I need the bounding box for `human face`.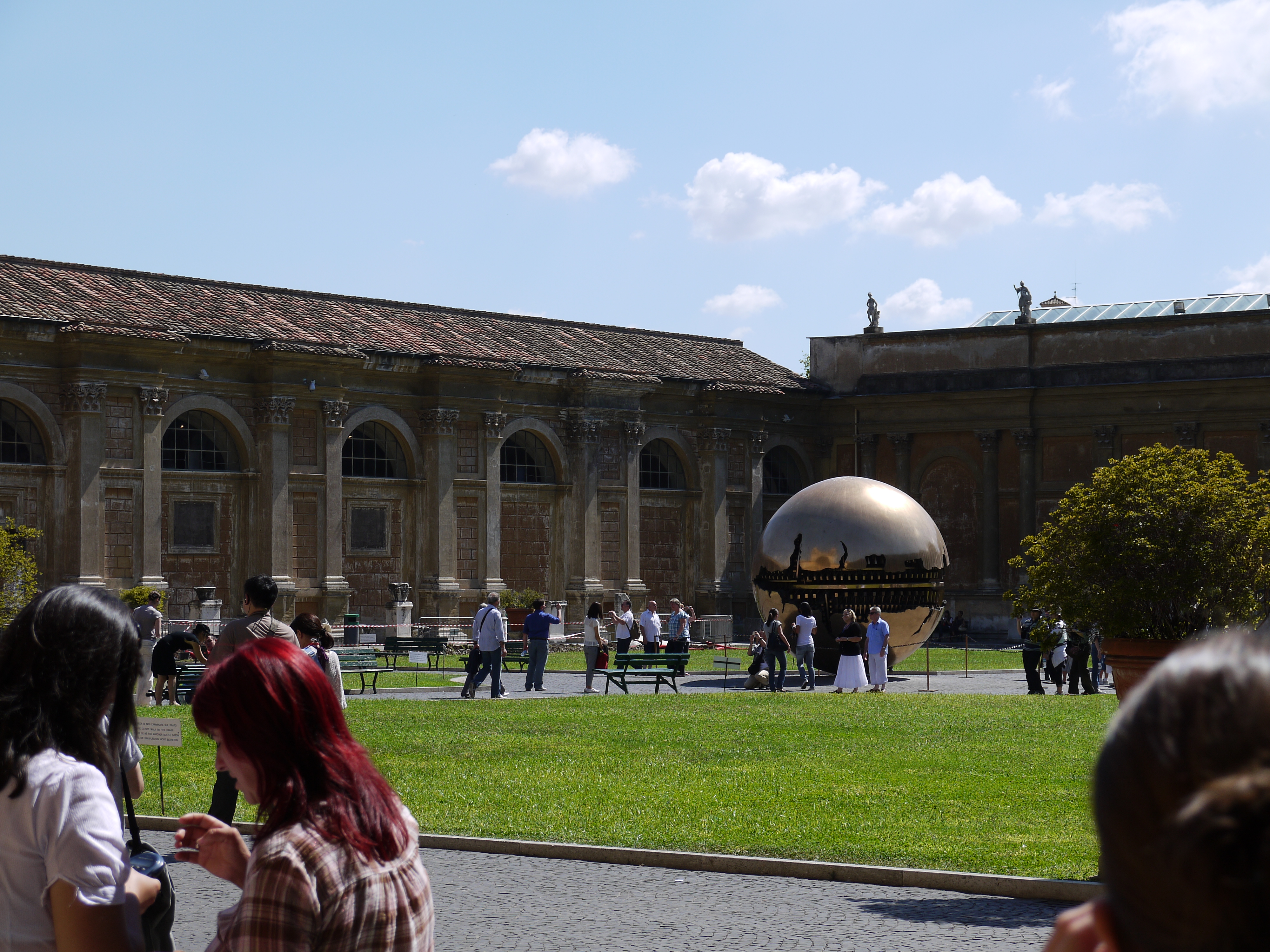
Here it is: 63:227:82:255.
